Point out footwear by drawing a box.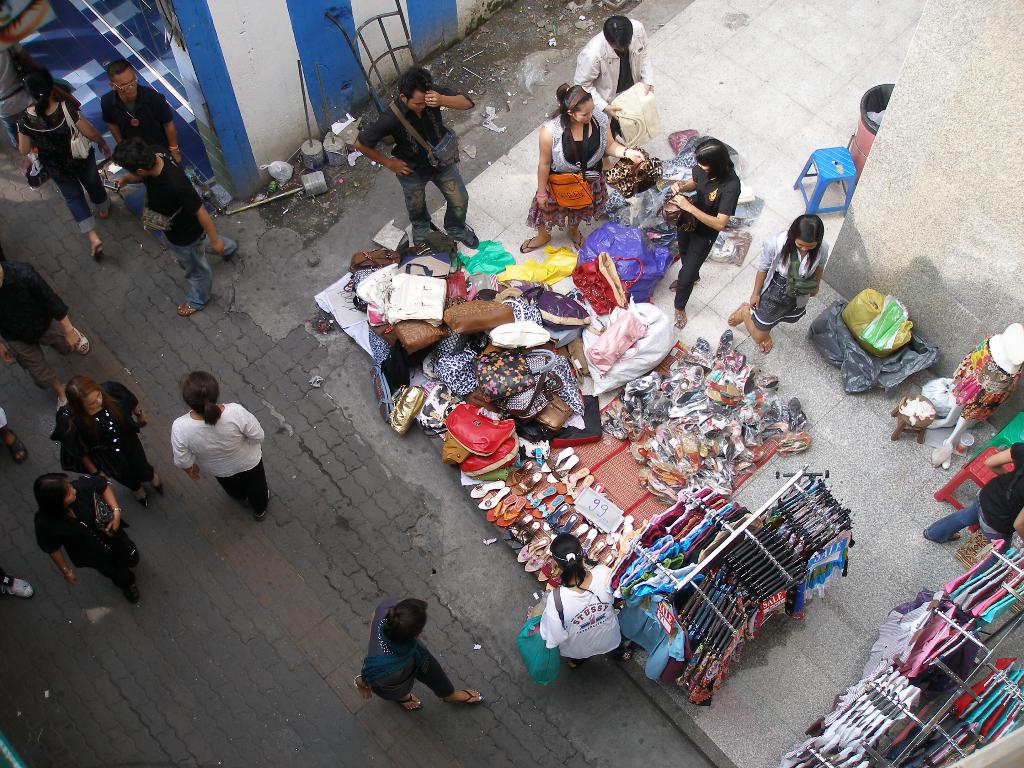
[left=759, top=336, right=773, bottom=355].
